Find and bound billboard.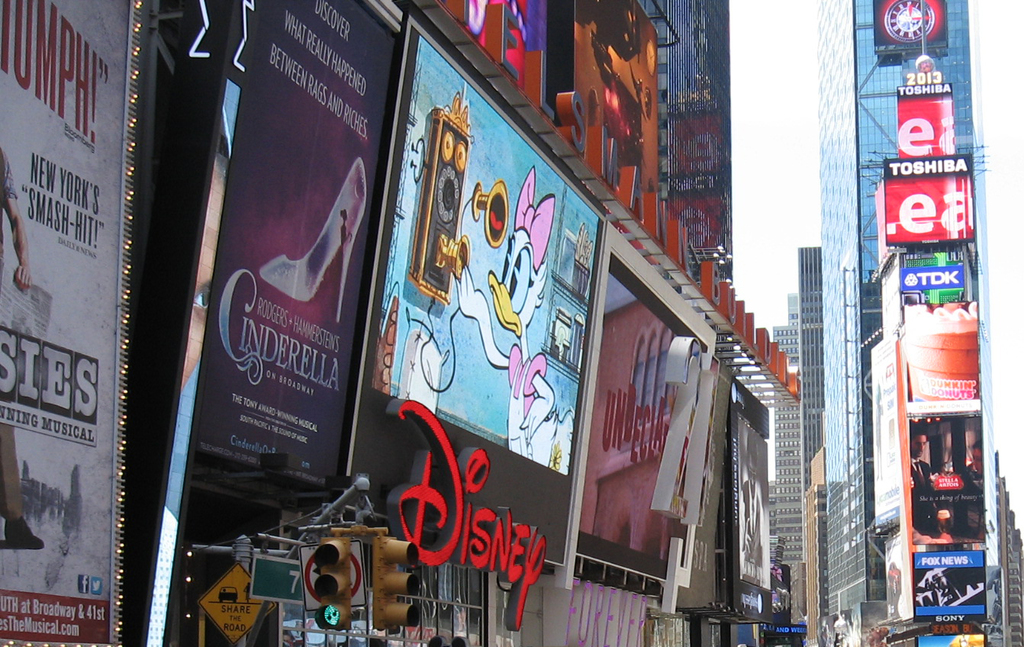
Bound: [908,541,990,640].
